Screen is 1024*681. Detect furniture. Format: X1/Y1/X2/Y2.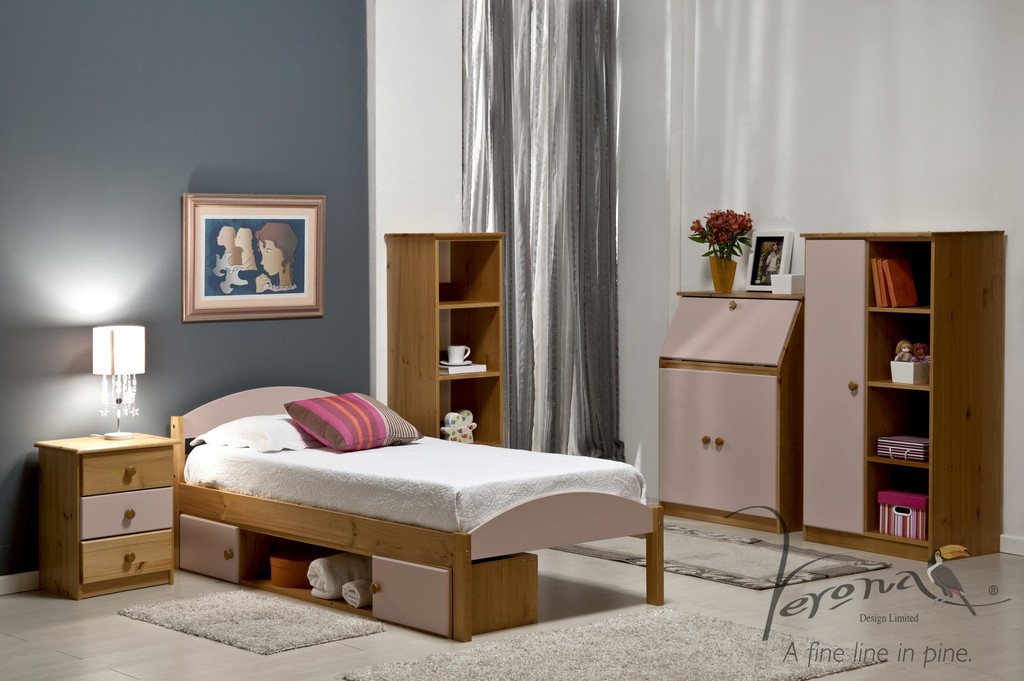
170/384/668/644.
